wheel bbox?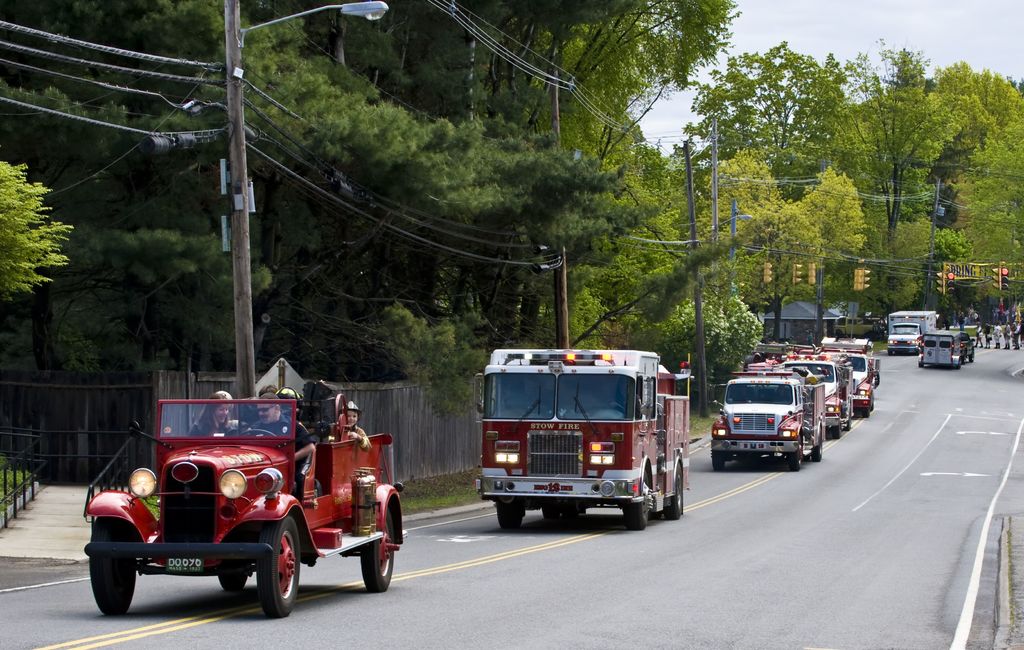
crop(496, 499, 521, 529)
